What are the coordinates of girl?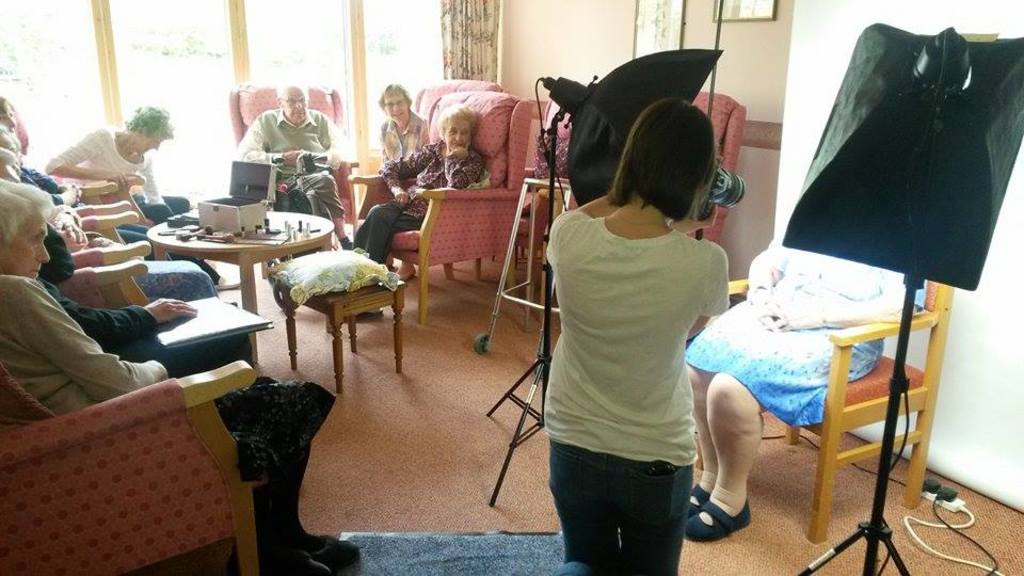
[542, 99, 731, 575].
